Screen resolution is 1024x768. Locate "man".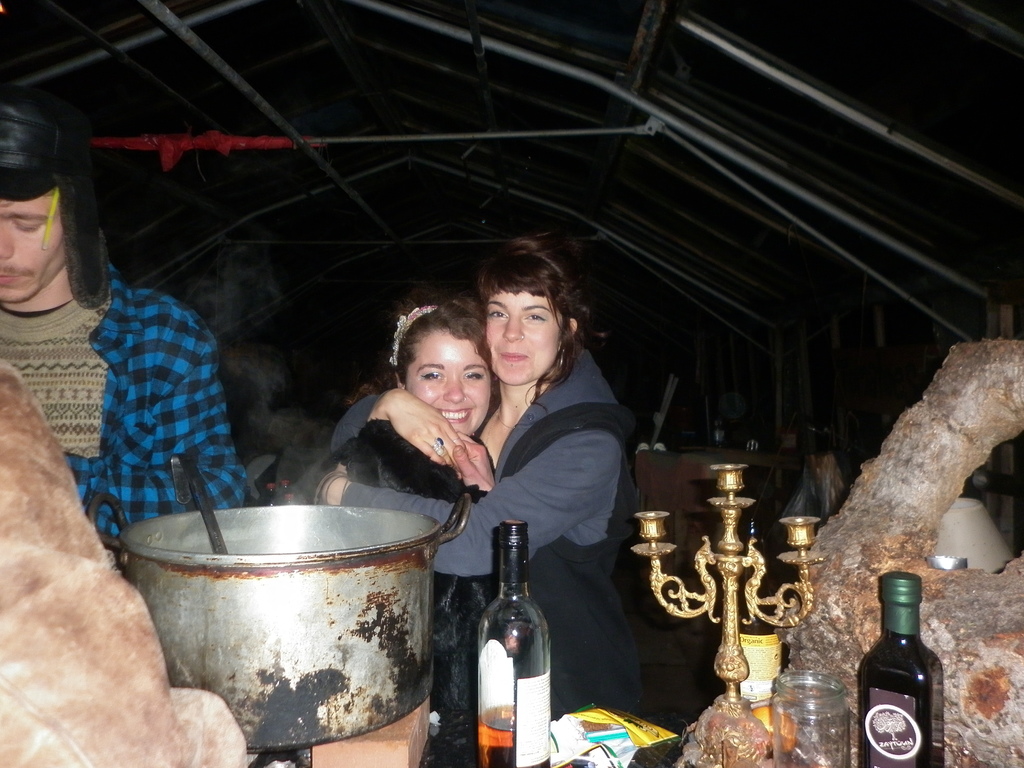
BBox(0, 104, 251, 573).
